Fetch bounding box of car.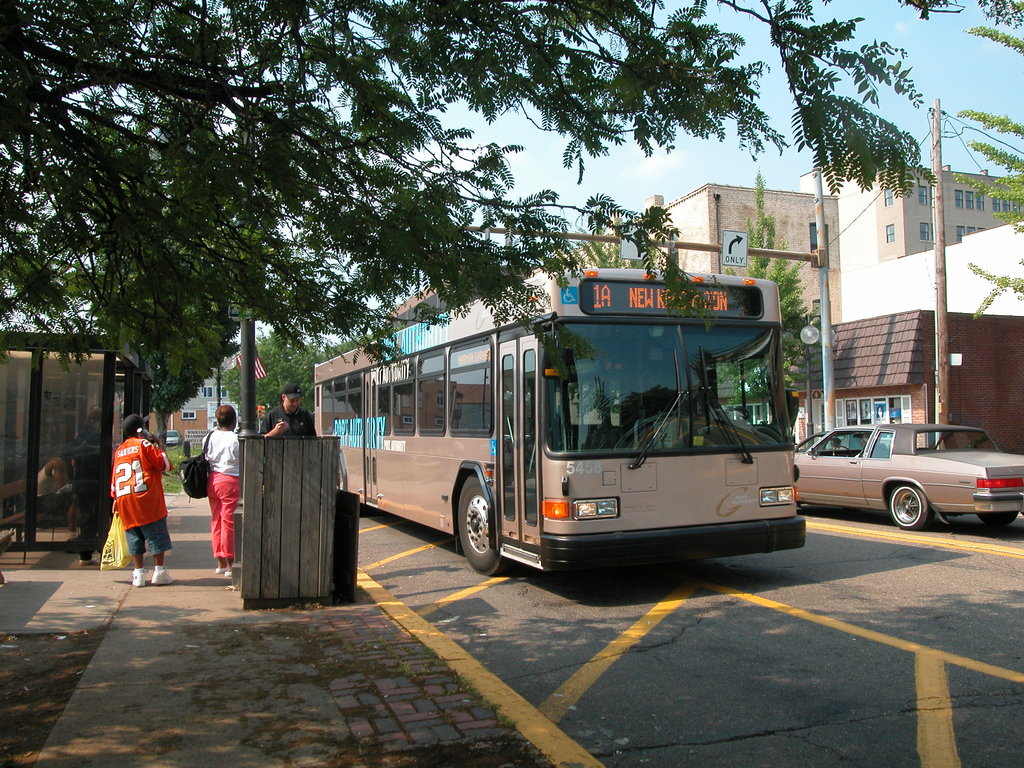
Bbox: Rect(168, 429, 182, 446).
